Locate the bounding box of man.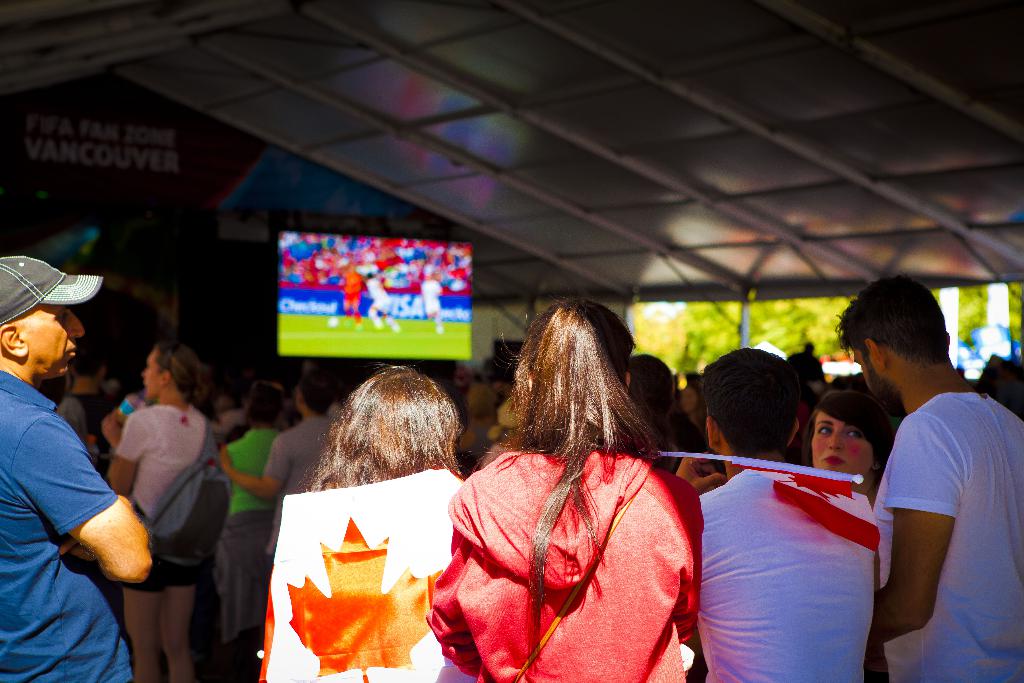
Bounding box: bbox=(0, 254, 153, 682).
